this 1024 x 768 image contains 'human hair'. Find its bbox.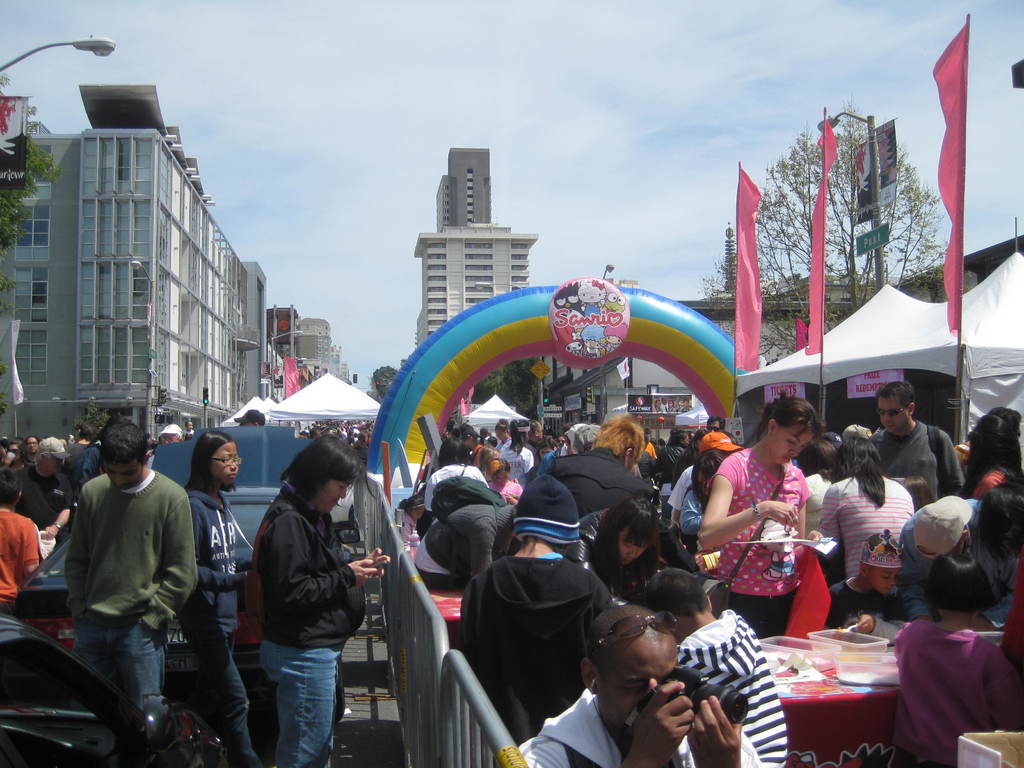
BBox(435, 434, 472, 471).
